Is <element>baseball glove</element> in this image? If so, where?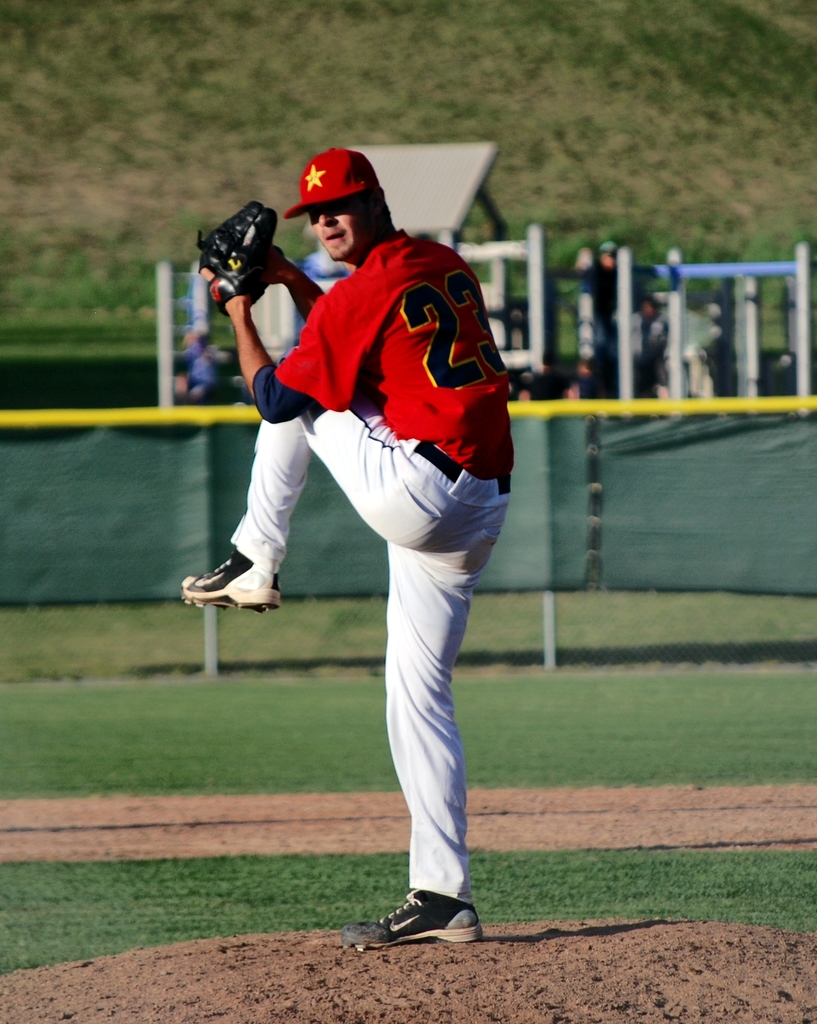
Yes, at (193,200,279,313).
